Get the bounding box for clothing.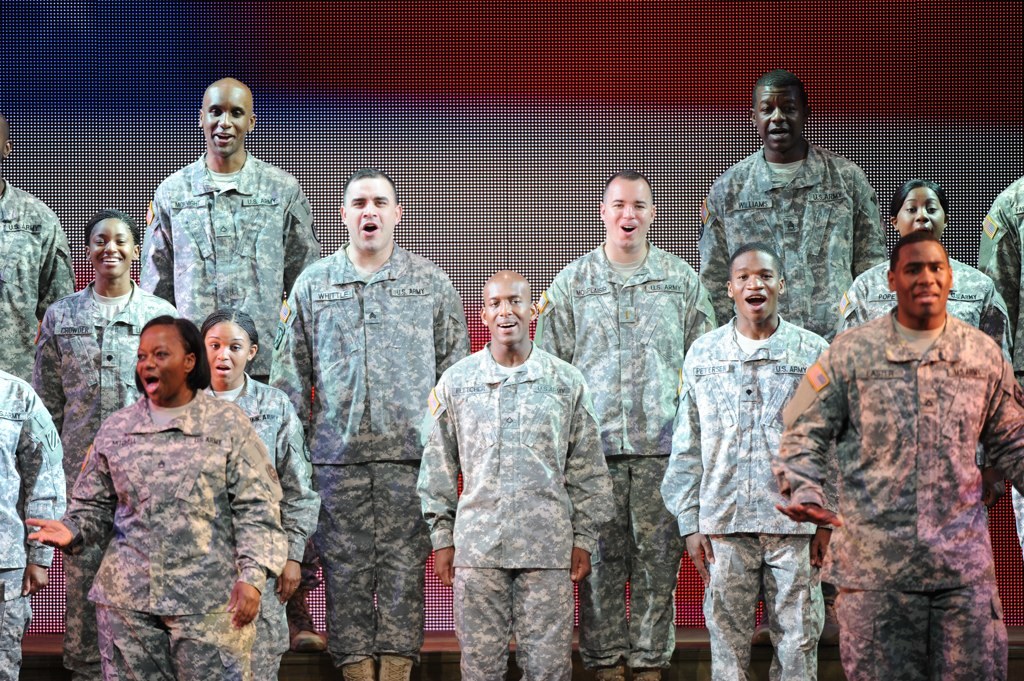
l=416, t=332, r=610, b=680.
